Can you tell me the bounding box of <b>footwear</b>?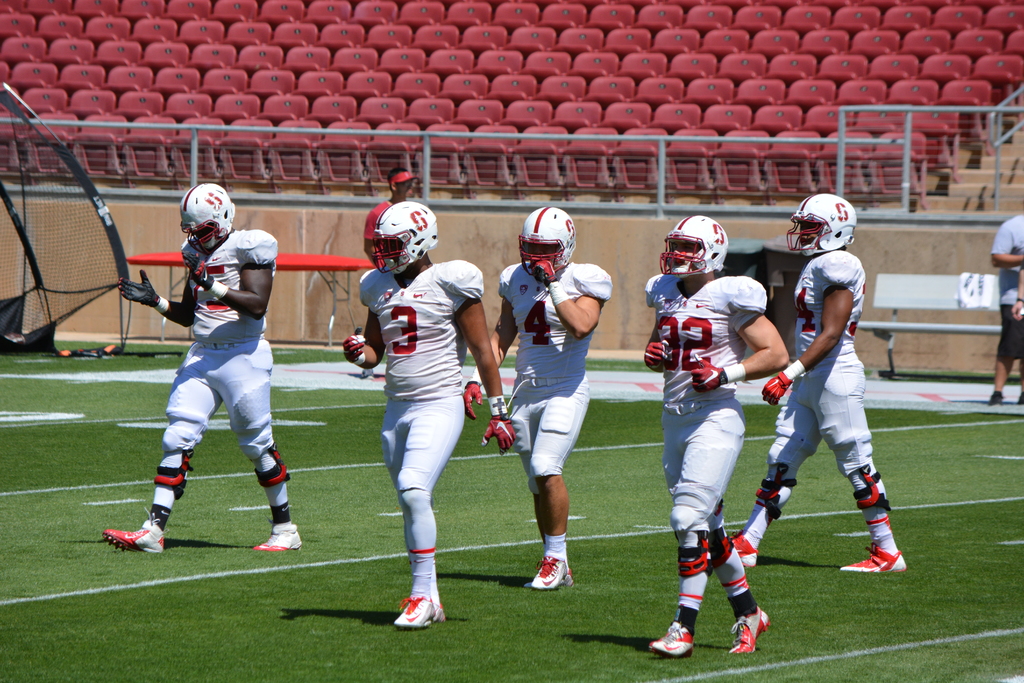
locate(703, 526, 761, 562).
